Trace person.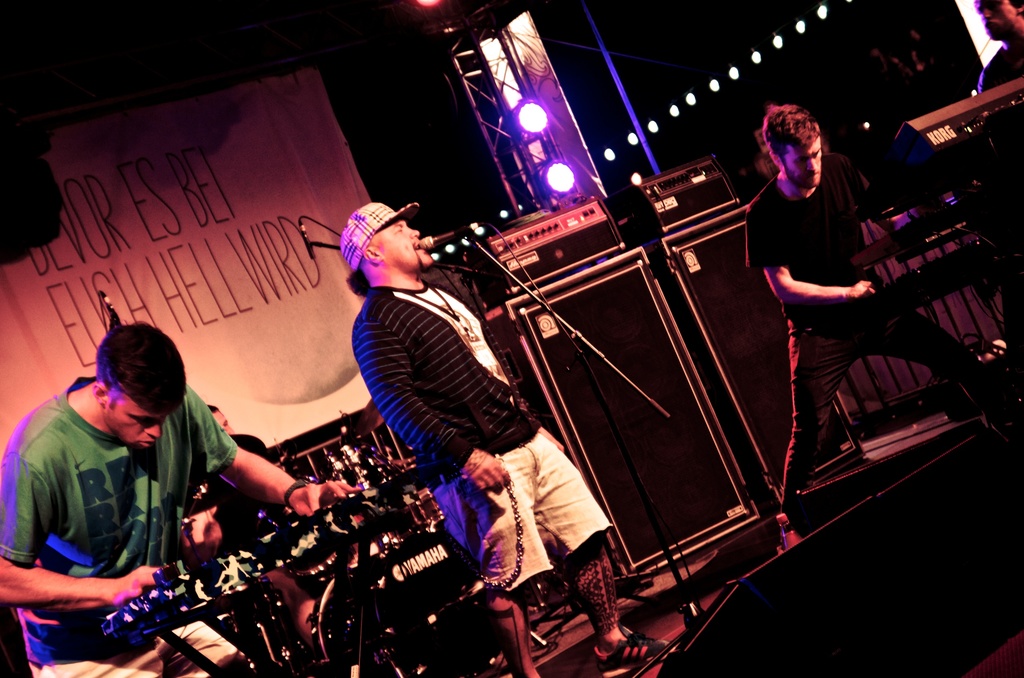
Traced to bbox=(0, 323, 360, 677).
